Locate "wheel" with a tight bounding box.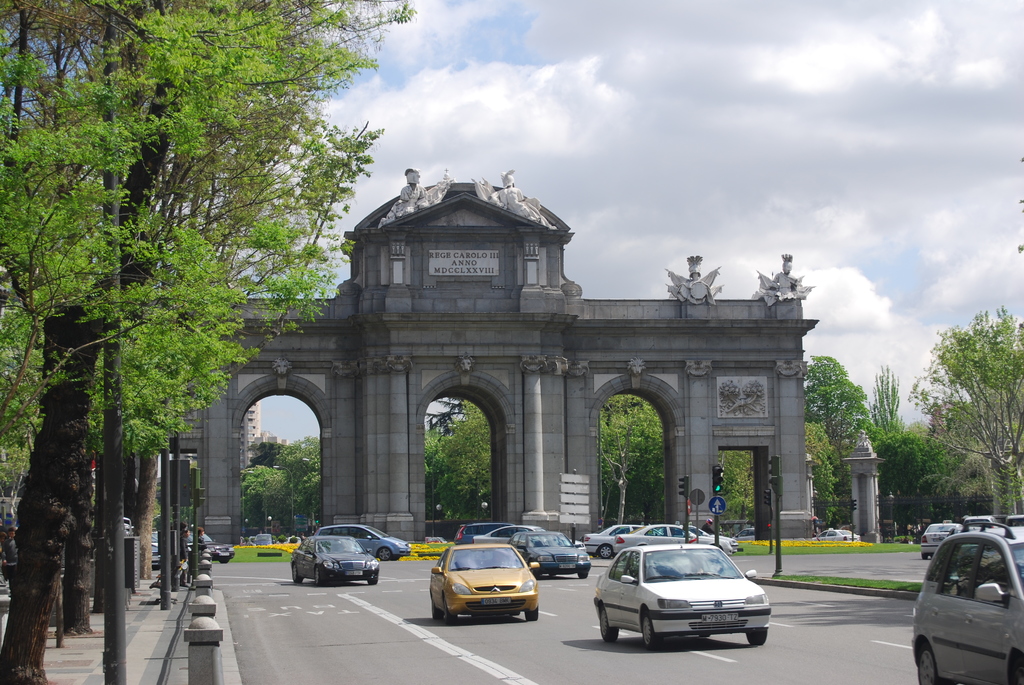
box(366, 577, 381, 583).
